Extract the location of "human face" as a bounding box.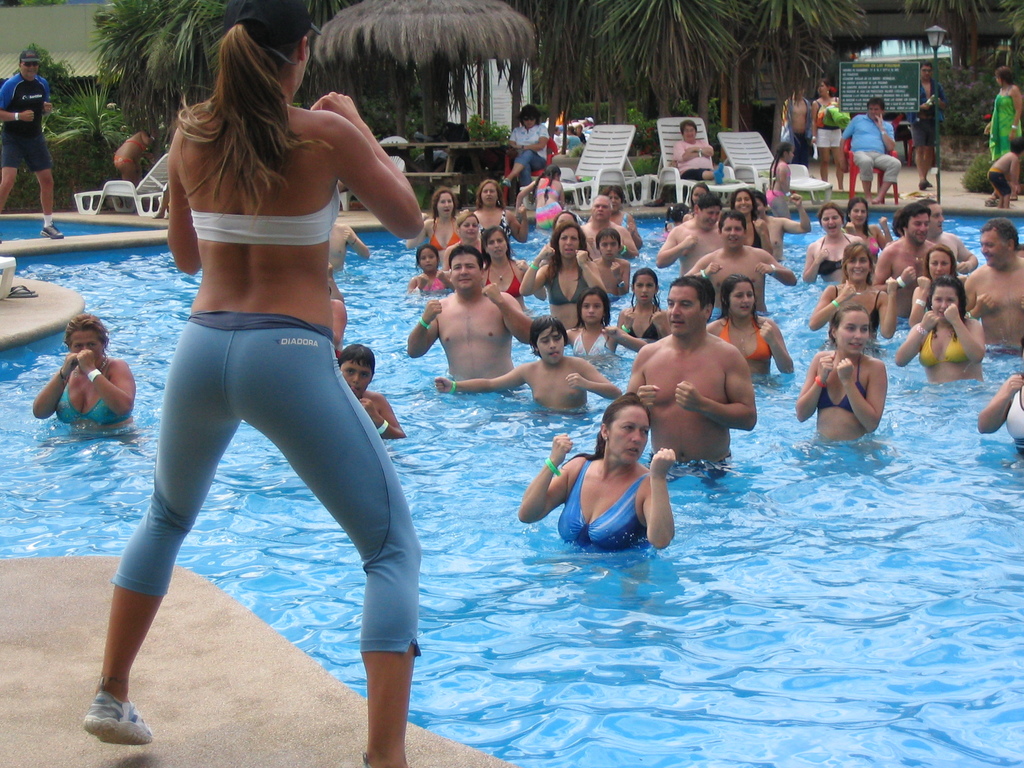
[822, 208, 844, 237].
